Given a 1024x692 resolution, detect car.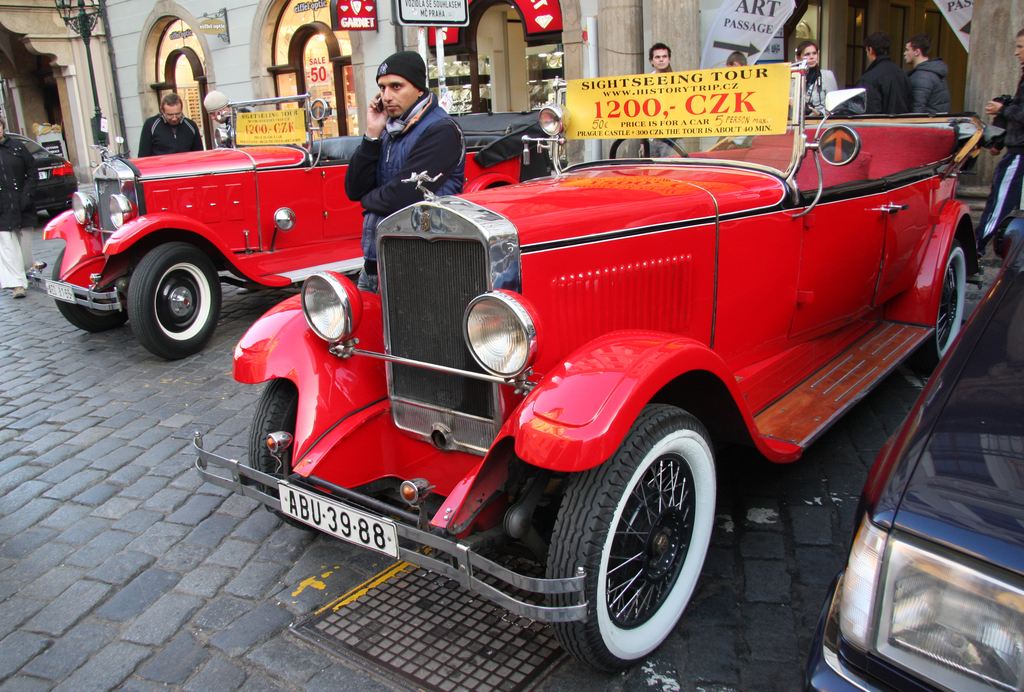
{"left": 2, "top": 128, "right": 77, "bottom": 221}.
